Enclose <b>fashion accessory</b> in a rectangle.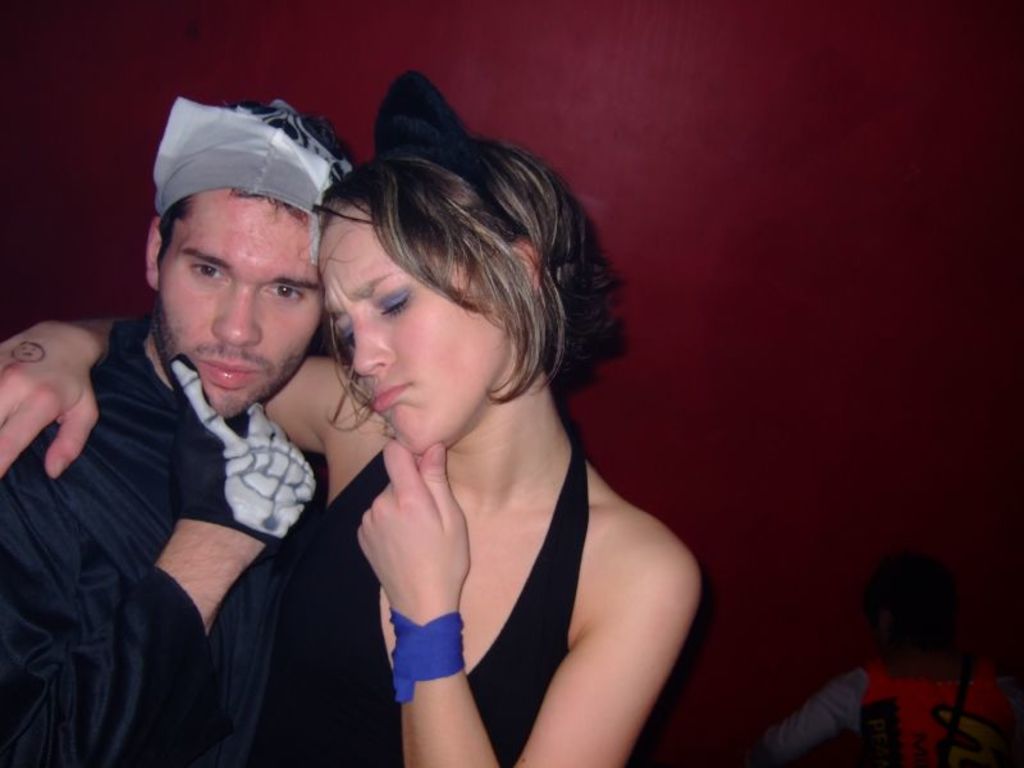
bbox(371, 69, 495, 205).
